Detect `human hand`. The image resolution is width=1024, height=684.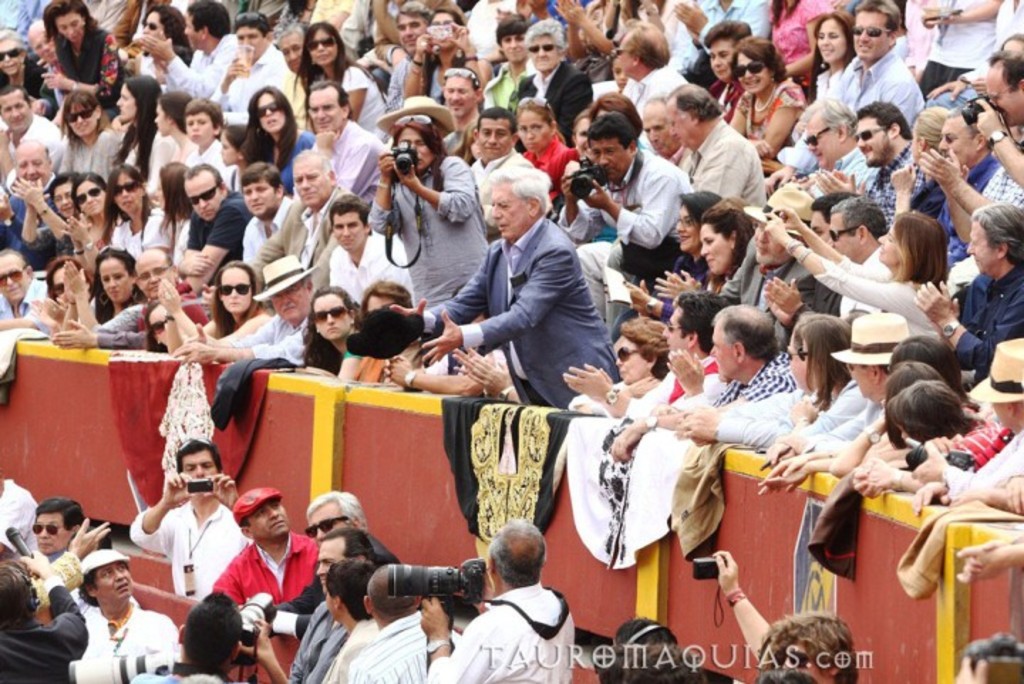
bbox=(768, 442, 852, 502).
